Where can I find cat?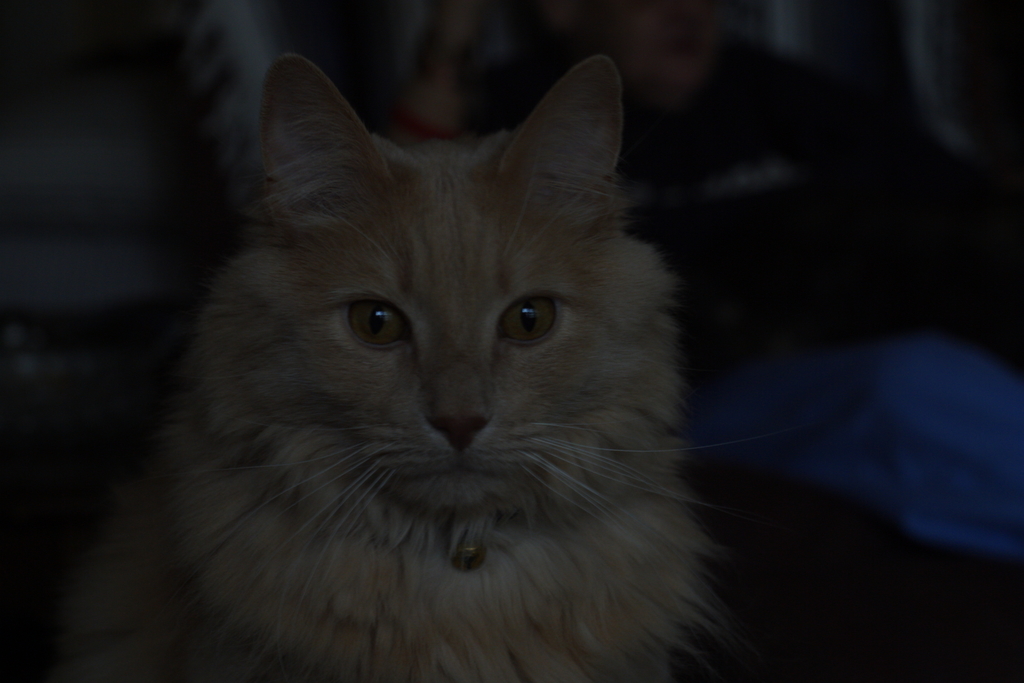
You can find it at <bbox>40, 58, 735, 680</bbox>.
